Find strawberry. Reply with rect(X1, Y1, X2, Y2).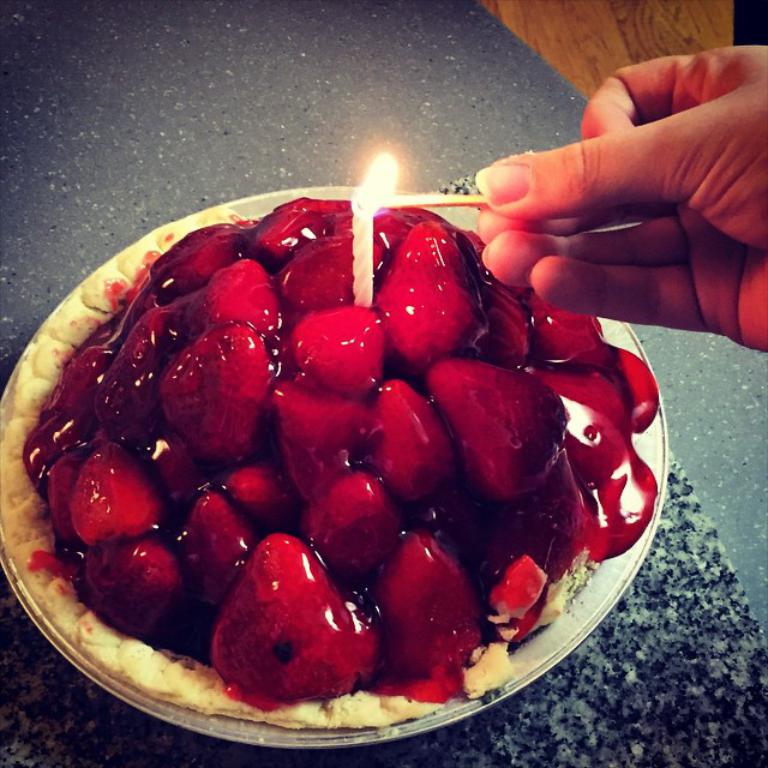
rect(211, 558, 380, 716).
